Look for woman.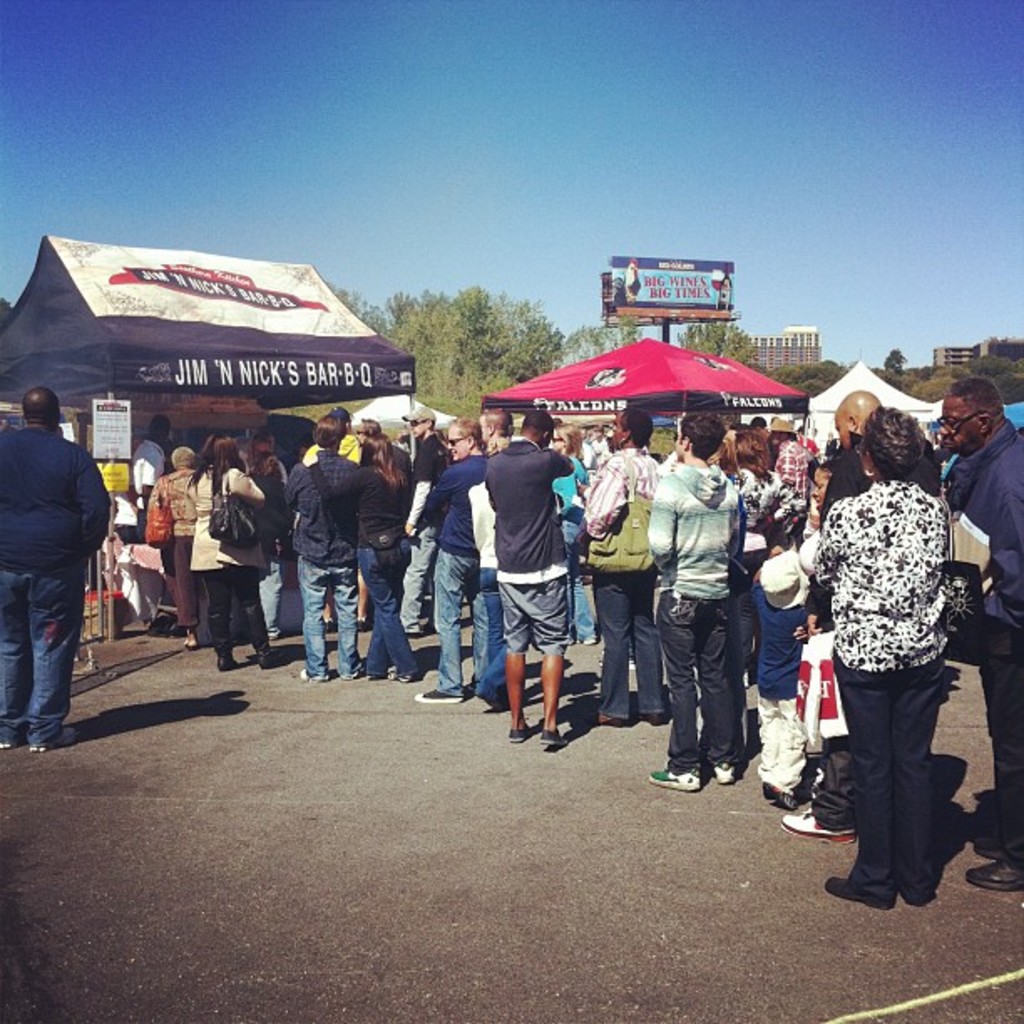
Found: (147,448,201,651).
